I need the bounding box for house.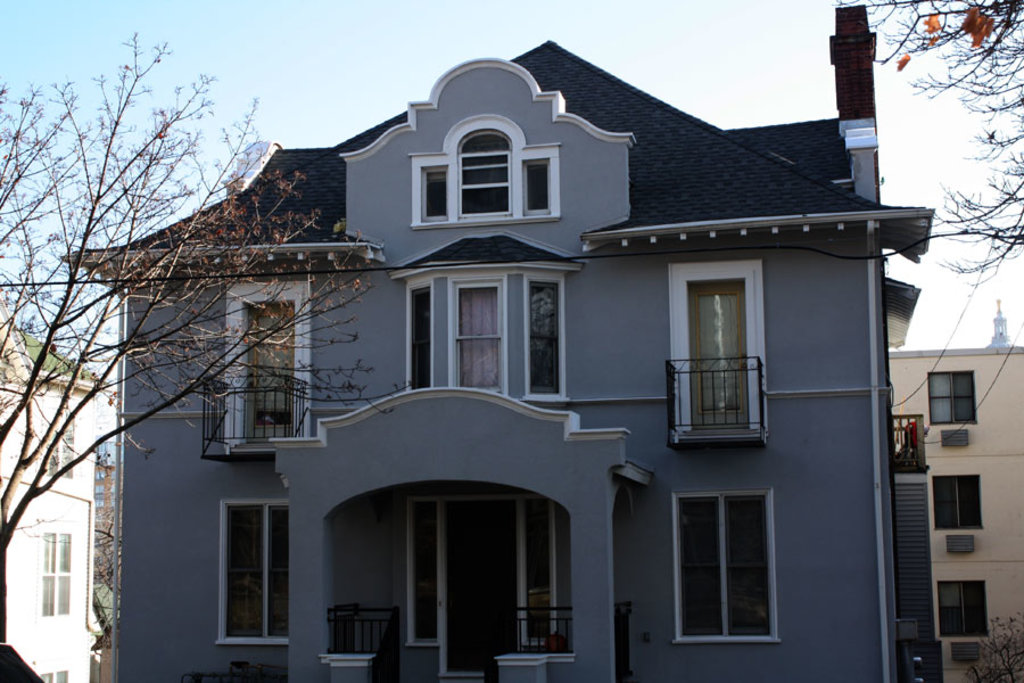
Here it is: <region>59, 3, 933, 682</region>.
